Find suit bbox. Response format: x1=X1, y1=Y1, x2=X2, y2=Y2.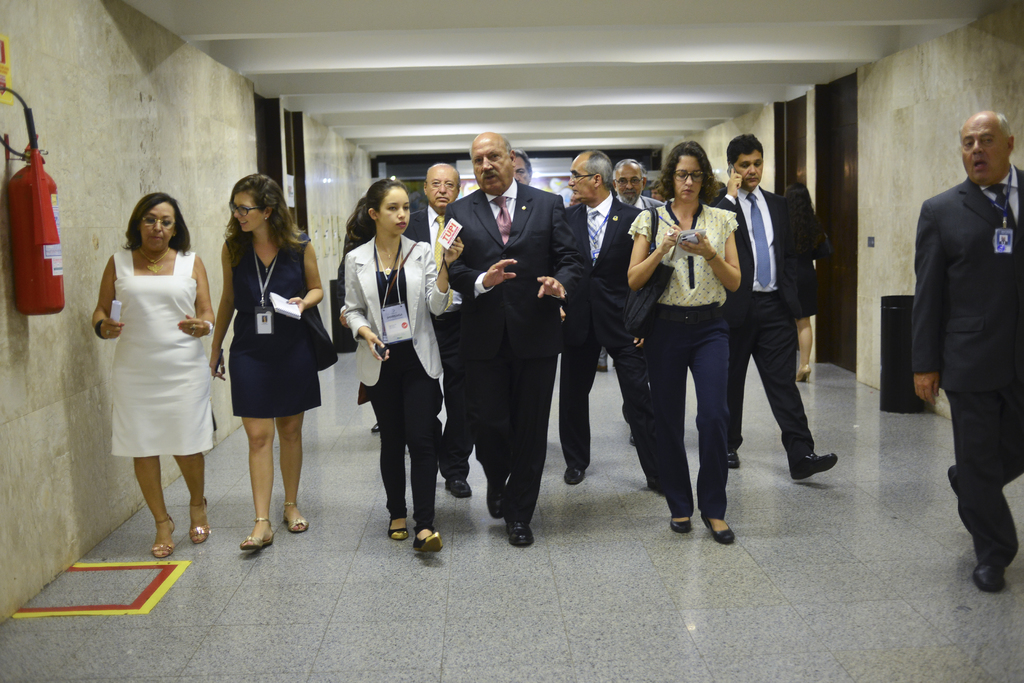
x1=915, y1=118, x2=1023, y2=553.
